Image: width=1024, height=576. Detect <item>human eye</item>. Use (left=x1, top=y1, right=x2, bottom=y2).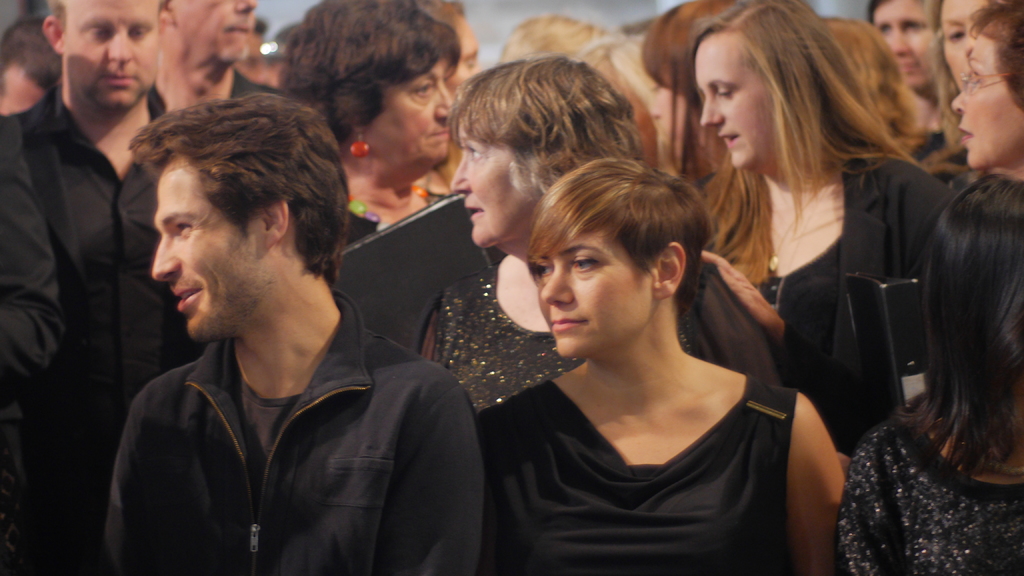
(left=716, top=85, right=735, bottom=100).
